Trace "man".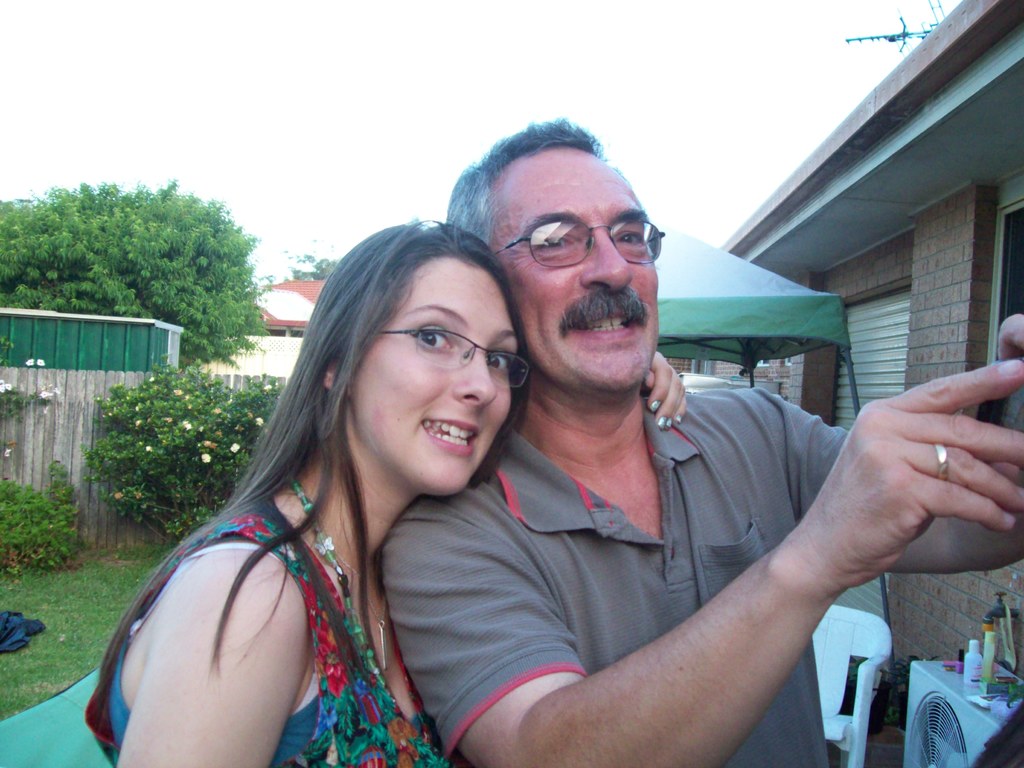
Traced to bbox=[329, 141, 969, 767].
